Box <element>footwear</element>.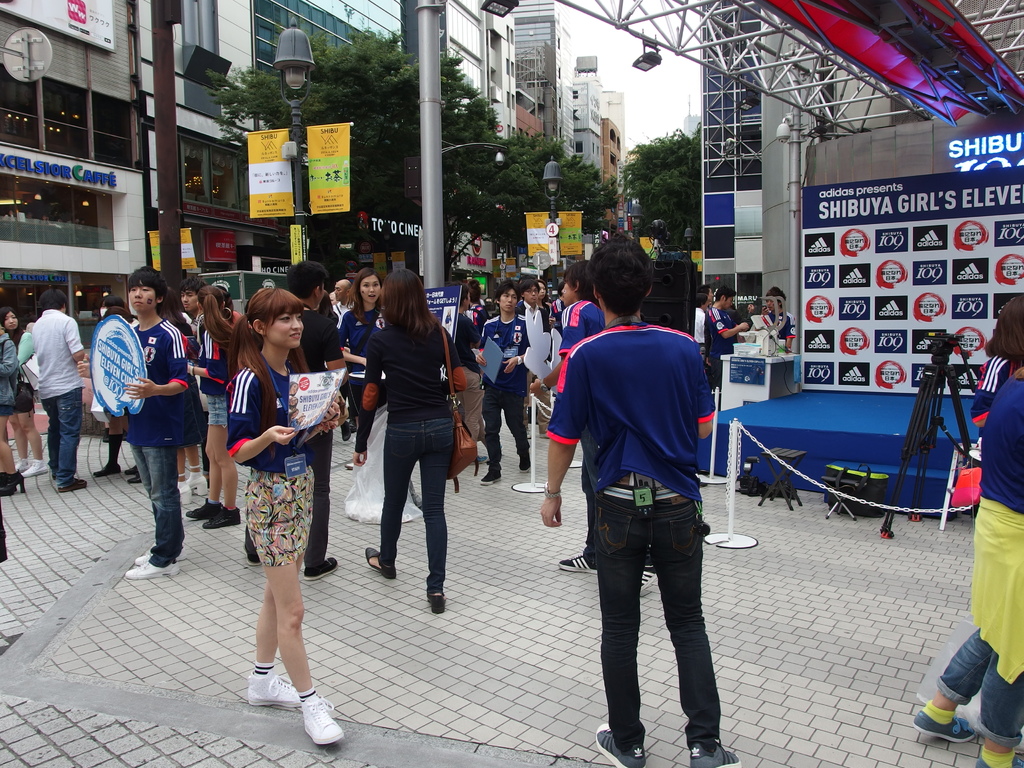
left=125, top=561, right=181, bottom=579.
